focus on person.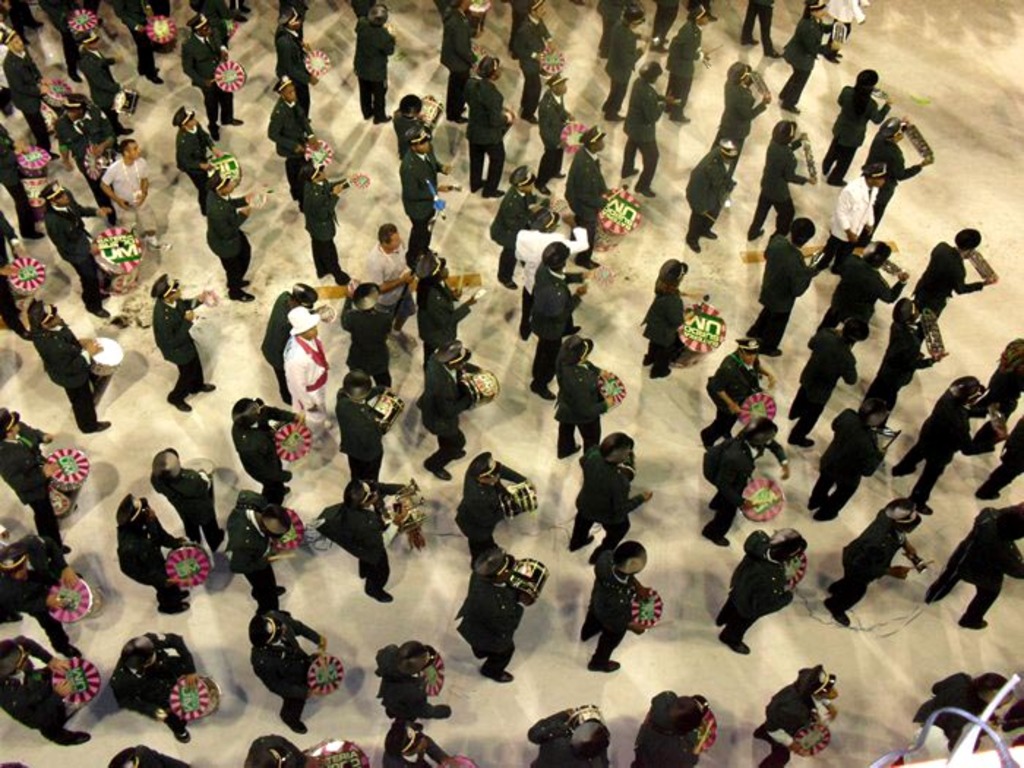
Focused at {"left": 524, "top": 69, "right": 576, "bottom": 190}.
